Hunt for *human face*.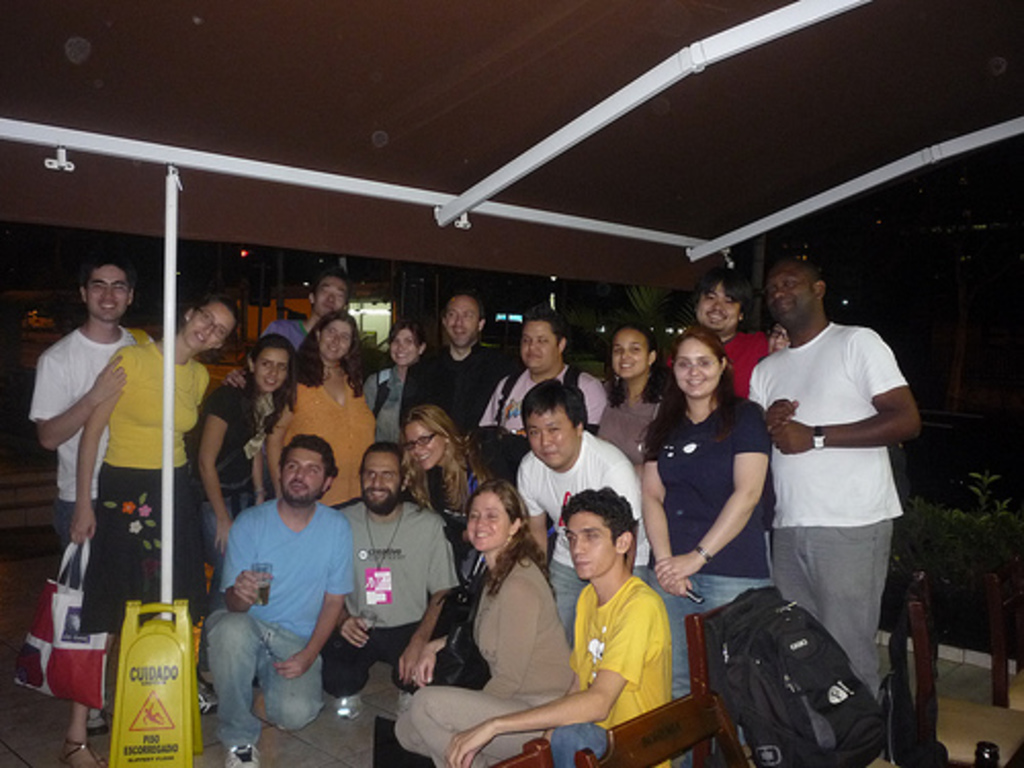
Hunted down at rect(467, 494, 512, 551).
